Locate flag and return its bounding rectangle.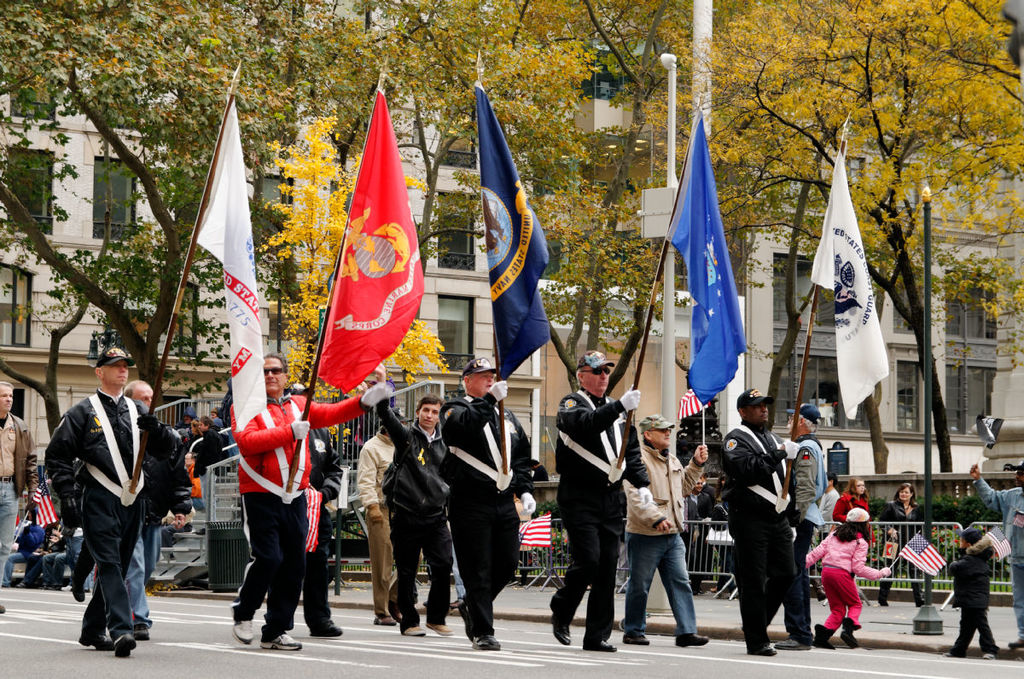
893, 535, 949, 572.
